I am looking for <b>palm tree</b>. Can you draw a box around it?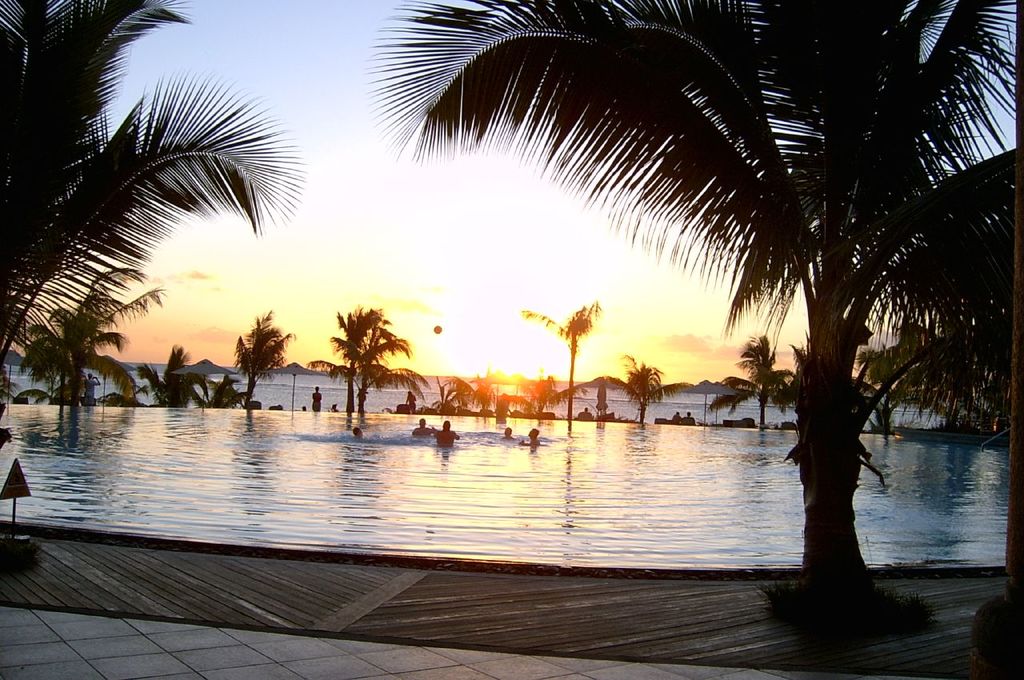
Sure, the bounding box is [703, 322, 797, 430].
